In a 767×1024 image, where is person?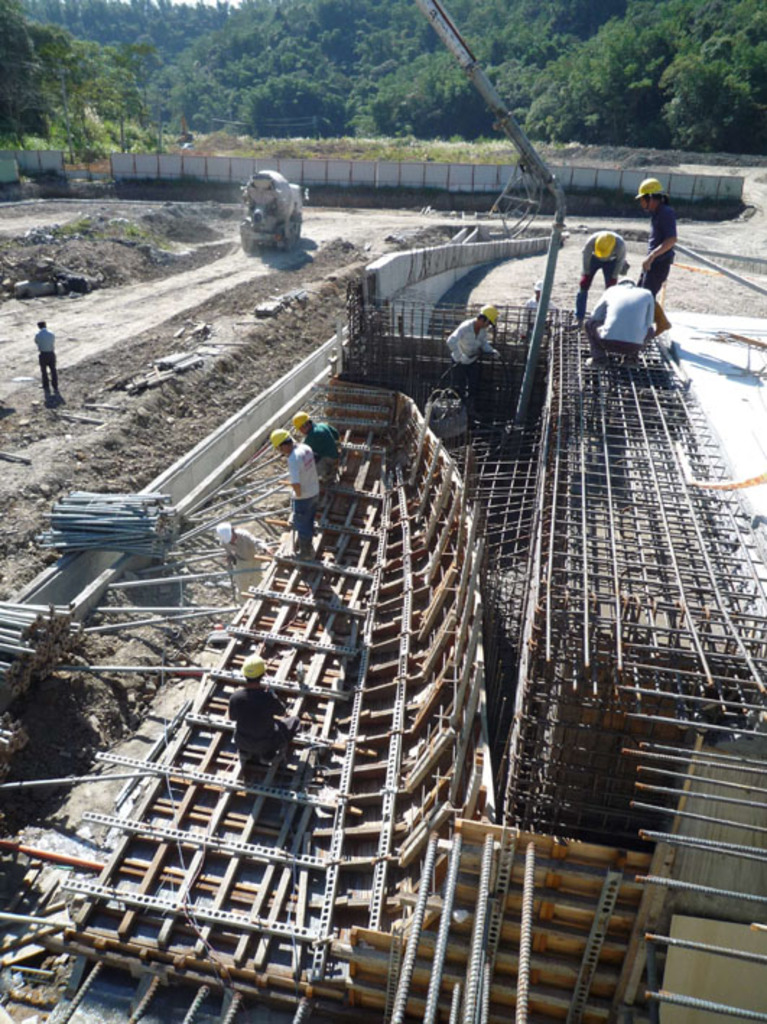
[left=274, top=436, right=326, bottom=562].
